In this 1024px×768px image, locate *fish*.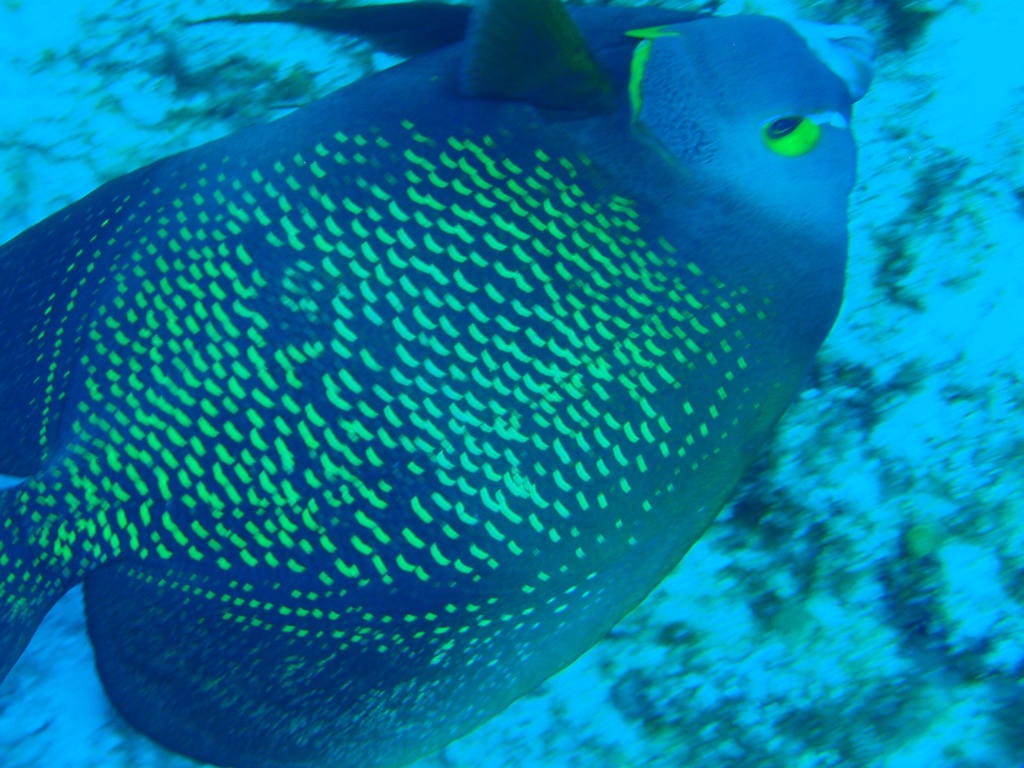
Bounding box: 2,38,884,760.
